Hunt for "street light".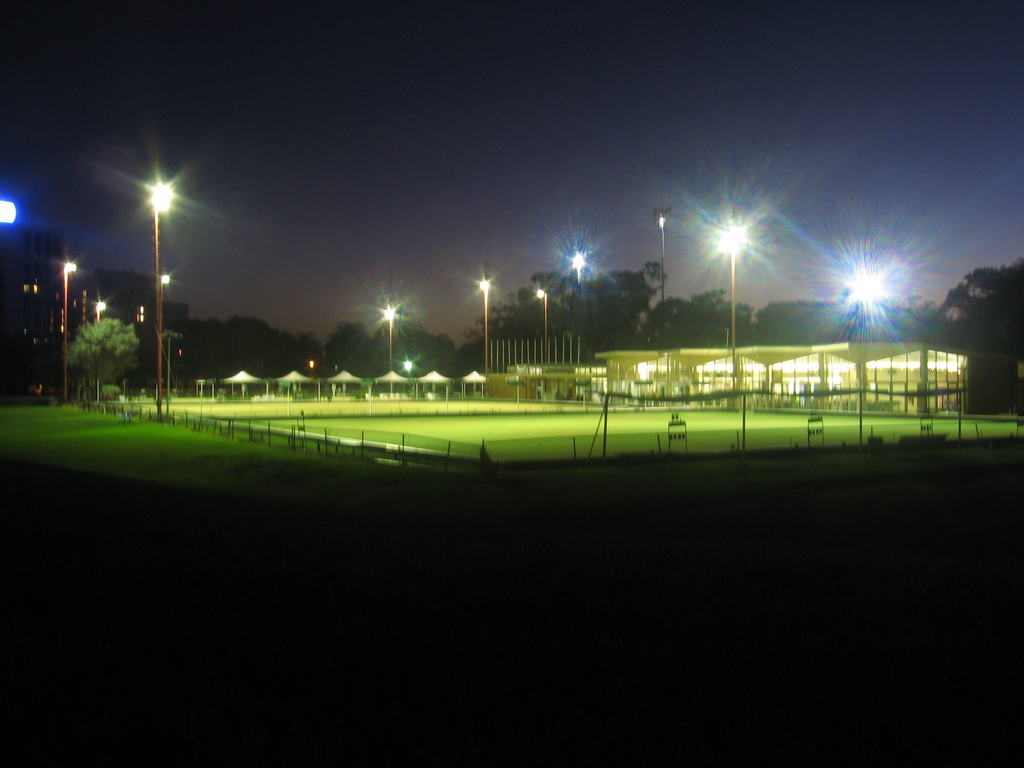
Hunted down at select_region(528, 287, 548, 373).
